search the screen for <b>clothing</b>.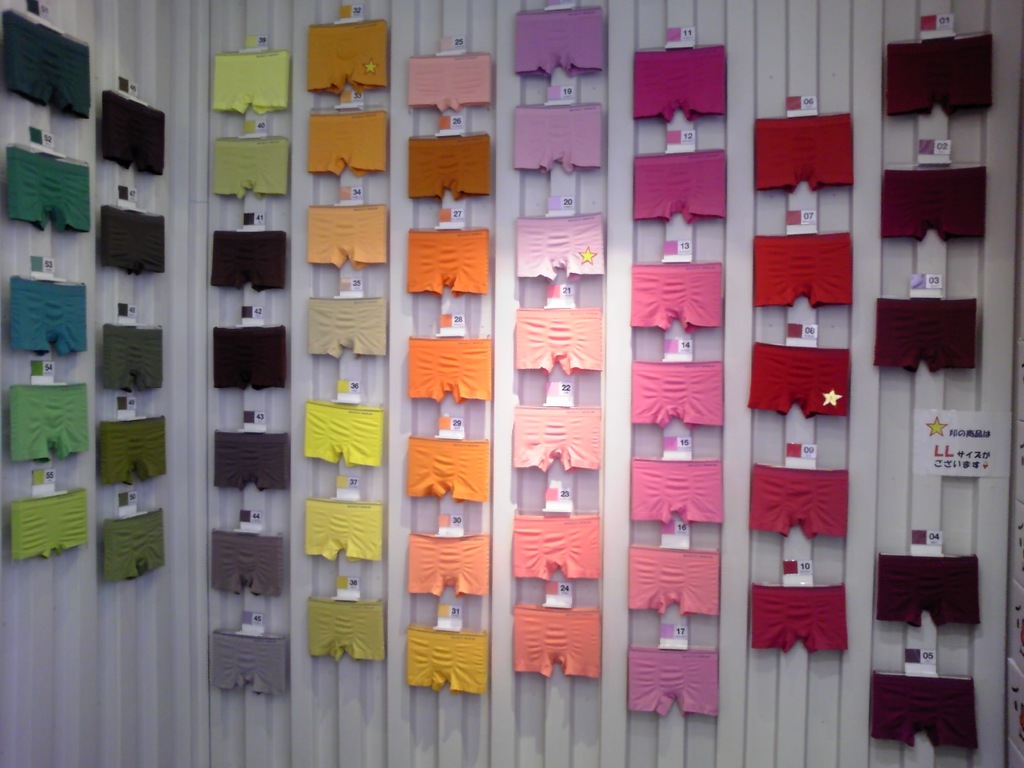
Found at Rect(210, 430, 283, 486).
